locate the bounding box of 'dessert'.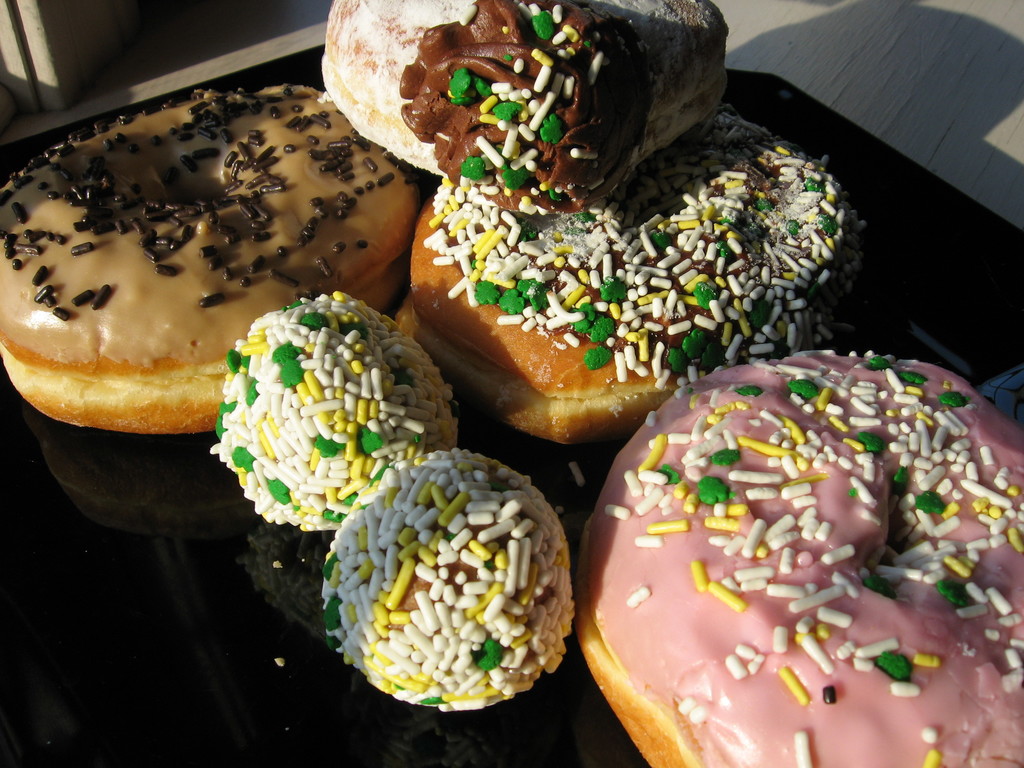
Bounding box: box(406, 111, 854, 445).
